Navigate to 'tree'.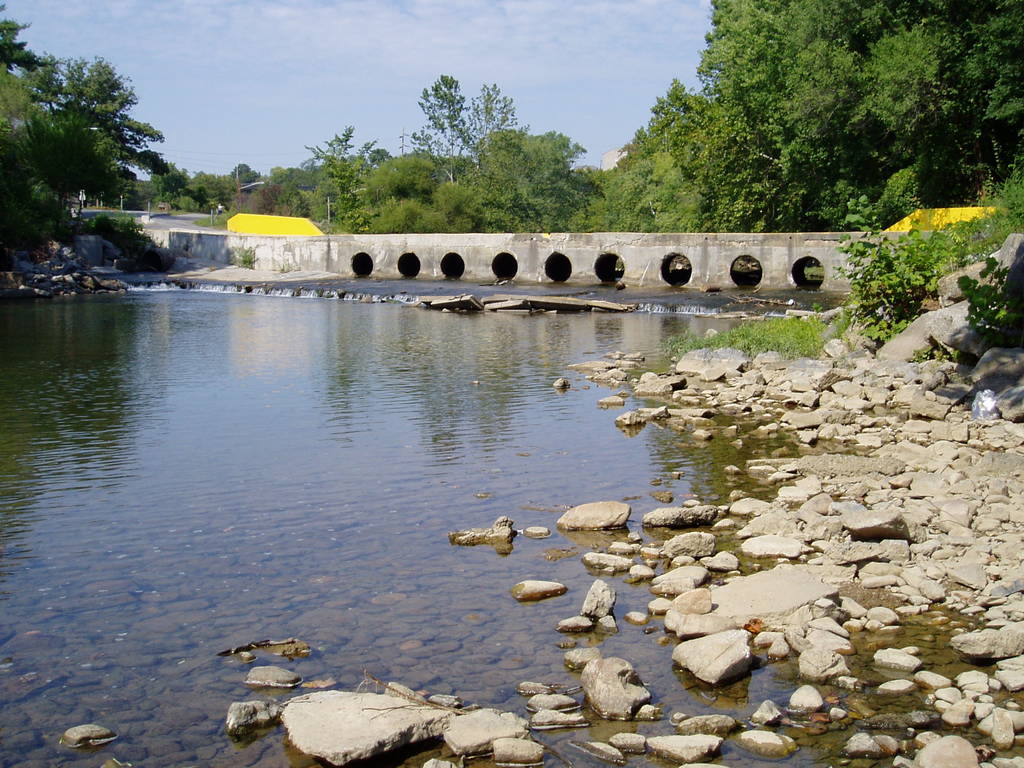
Navigation target: x1=260, y1=160, x2=323, y2=221.
